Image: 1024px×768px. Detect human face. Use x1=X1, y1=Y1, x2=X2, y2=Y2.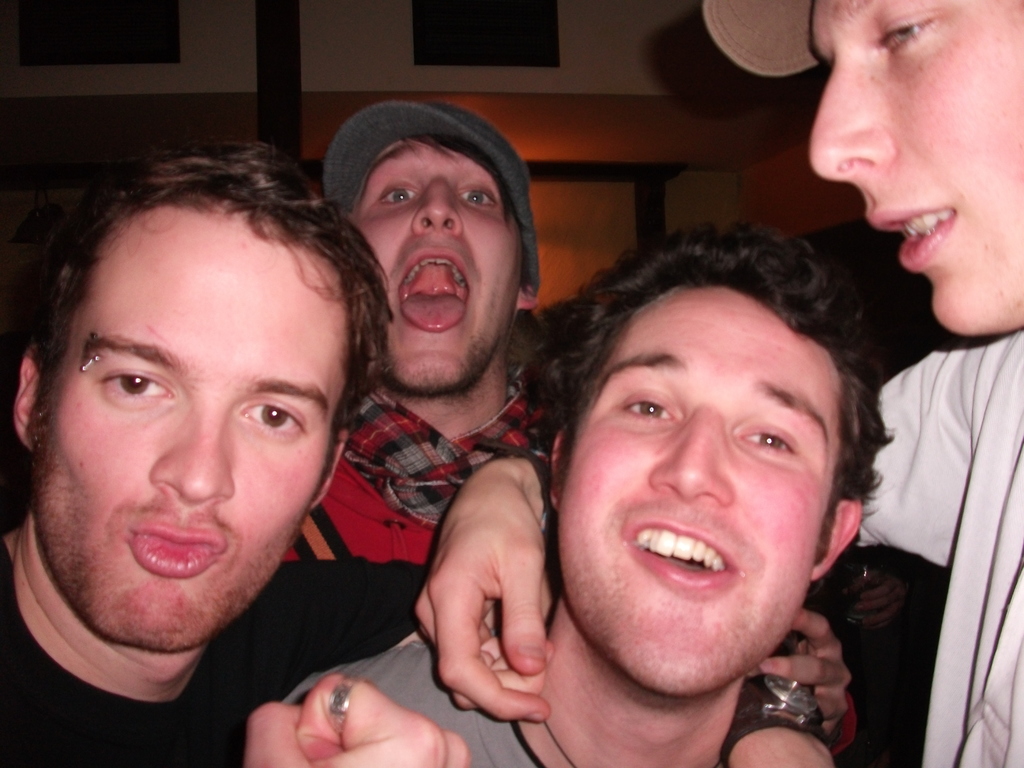
x1=575, y1=289, x2=810, y2=700.
